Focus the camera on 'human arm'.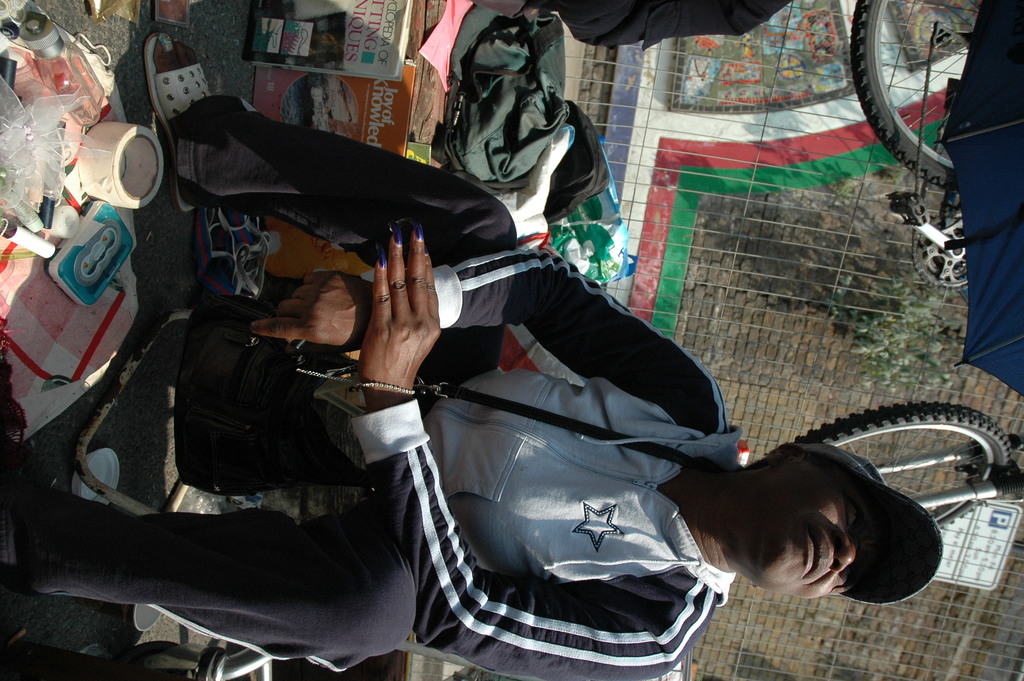
Focus region: [x1=360, y1=222, x2=447, y2=413].
